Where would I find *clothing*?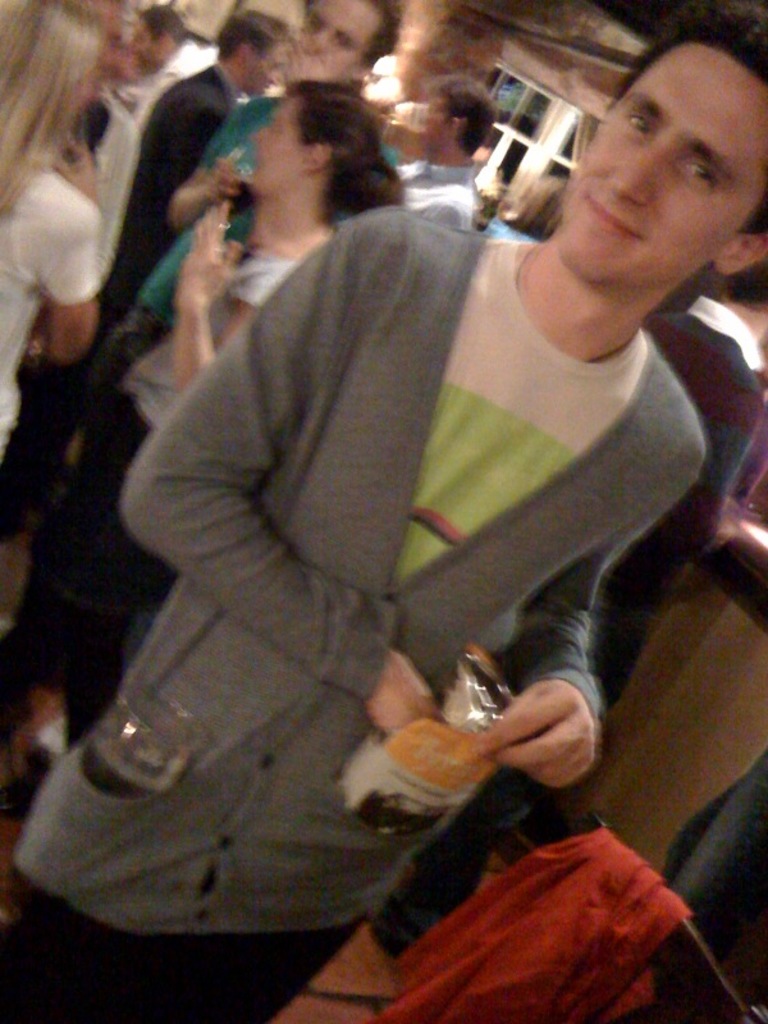
At bbox=(12, 56, 242, 499).
